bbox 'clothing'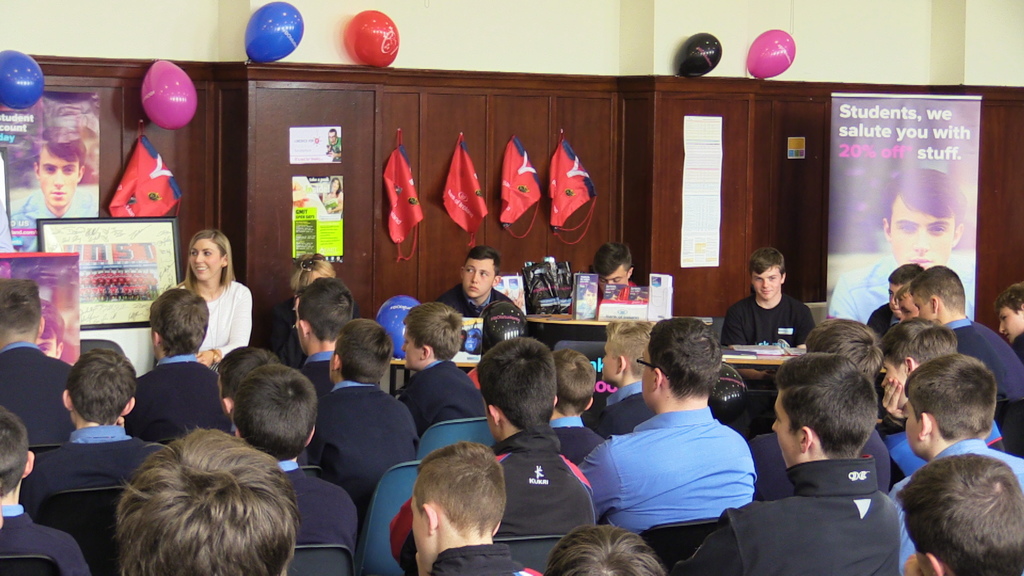
{"left": 0, "top": 343, "right": 79, "bottom": 445}
